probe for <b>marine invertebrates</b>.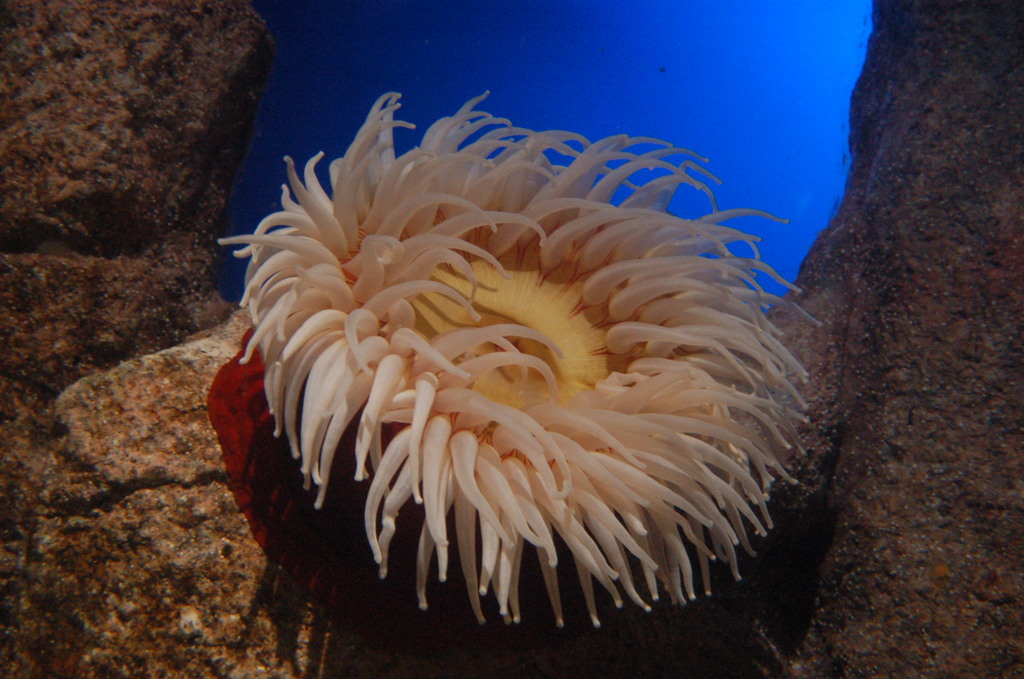
Probe result: (215,111,828,651).
